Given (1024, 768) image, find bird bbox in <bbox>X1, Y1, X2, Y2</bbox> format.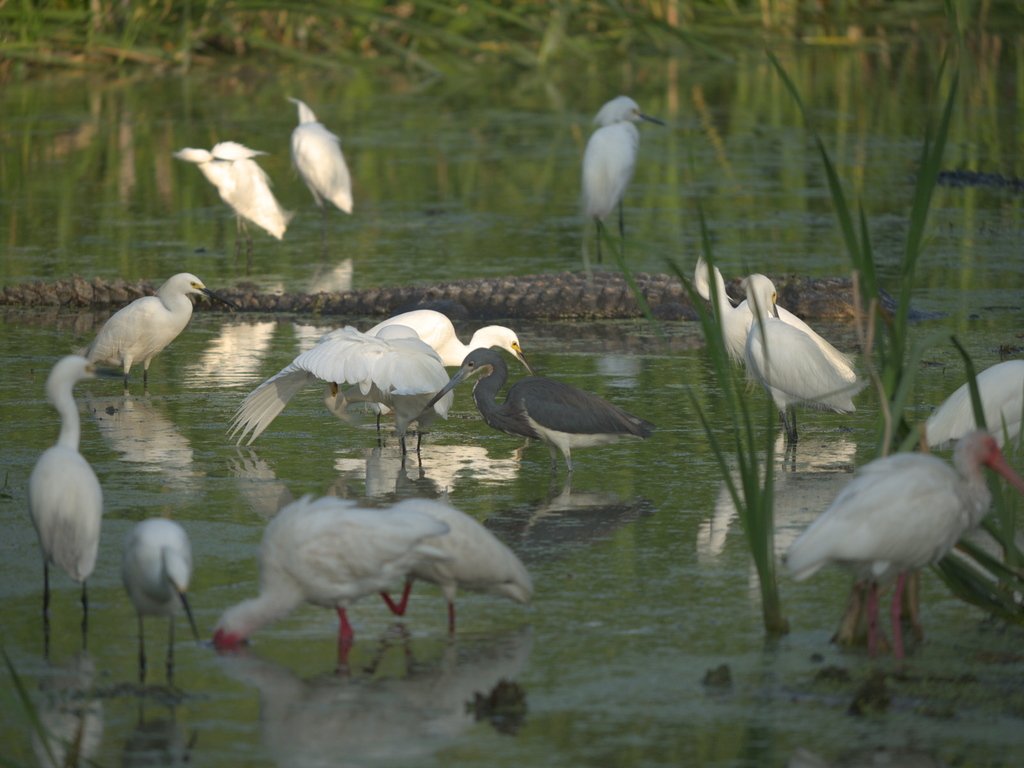
<bbox>117, 518, 201, 637</bbox>.
